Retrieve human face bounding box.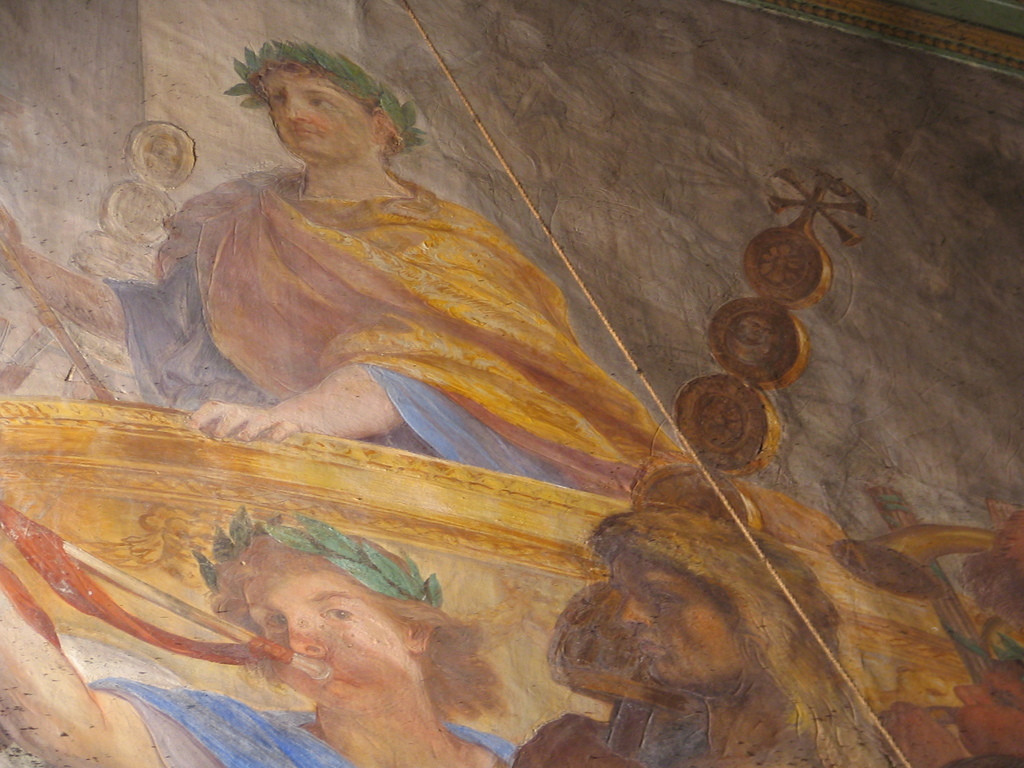
Bounding box: x1=950, y1=660, x2=1023, y2=756.
